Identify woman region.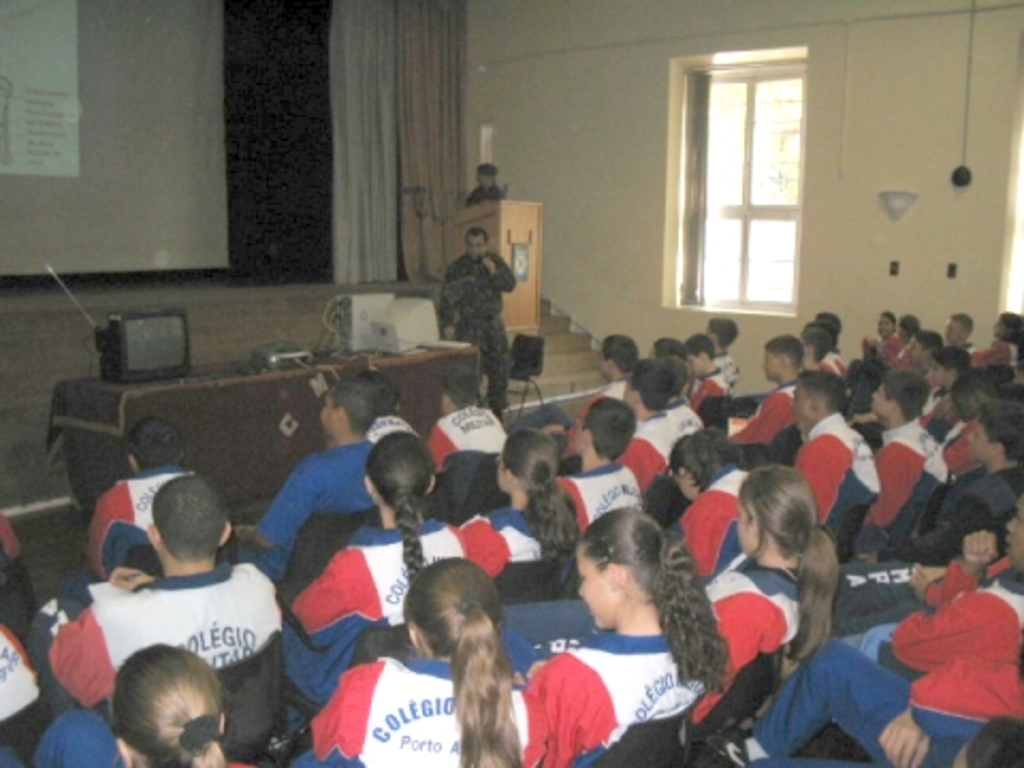
Region: [x1=689, y1=463, x2=841, y2=727].
